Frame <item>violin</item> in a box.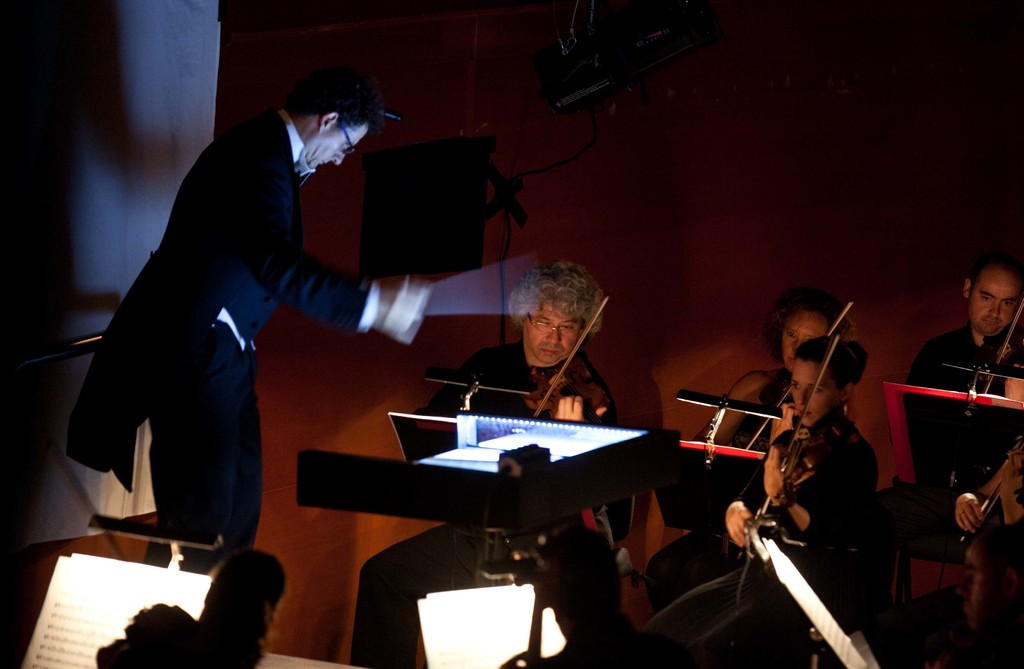
bbox=(674, 299, 870, 508).
